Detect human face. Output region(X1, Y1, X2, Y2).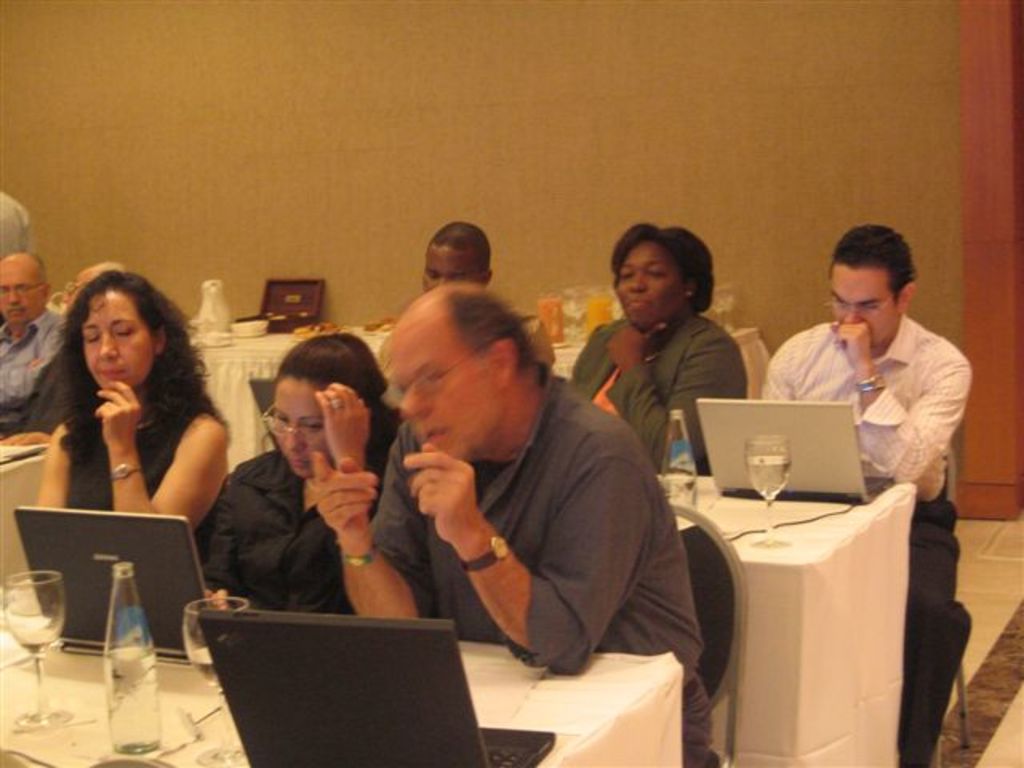
region(2, 256, 48, 320).
